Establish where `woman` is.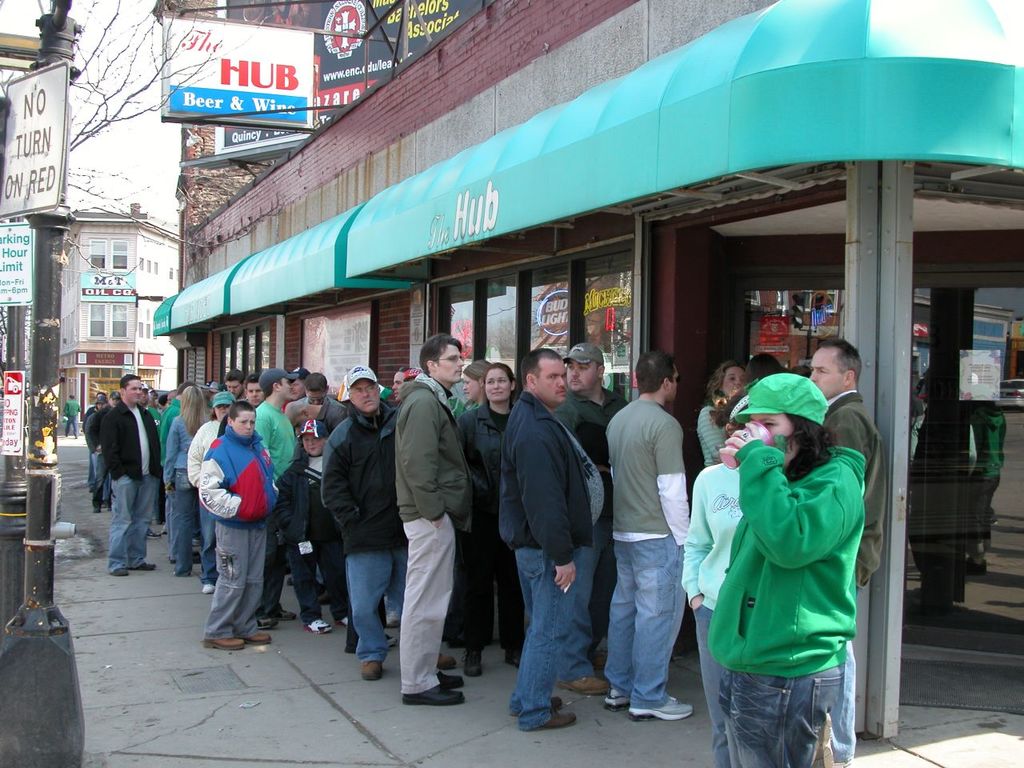
Established at detection(456, 360, 490, 412).
